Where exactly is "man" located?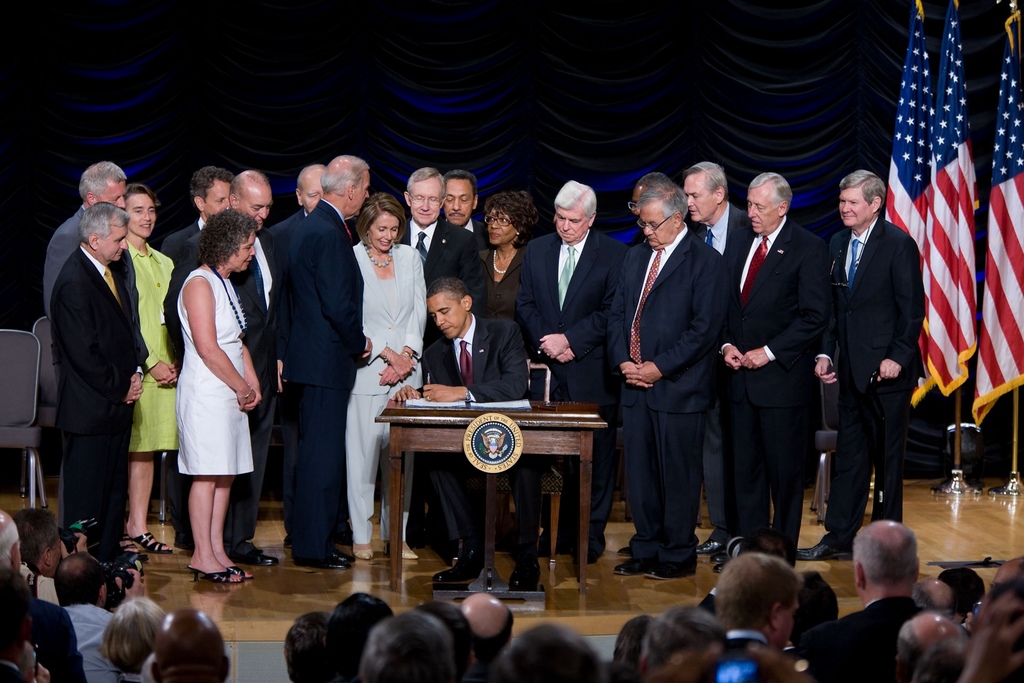
Its bounding box is 438,170,499,254.
